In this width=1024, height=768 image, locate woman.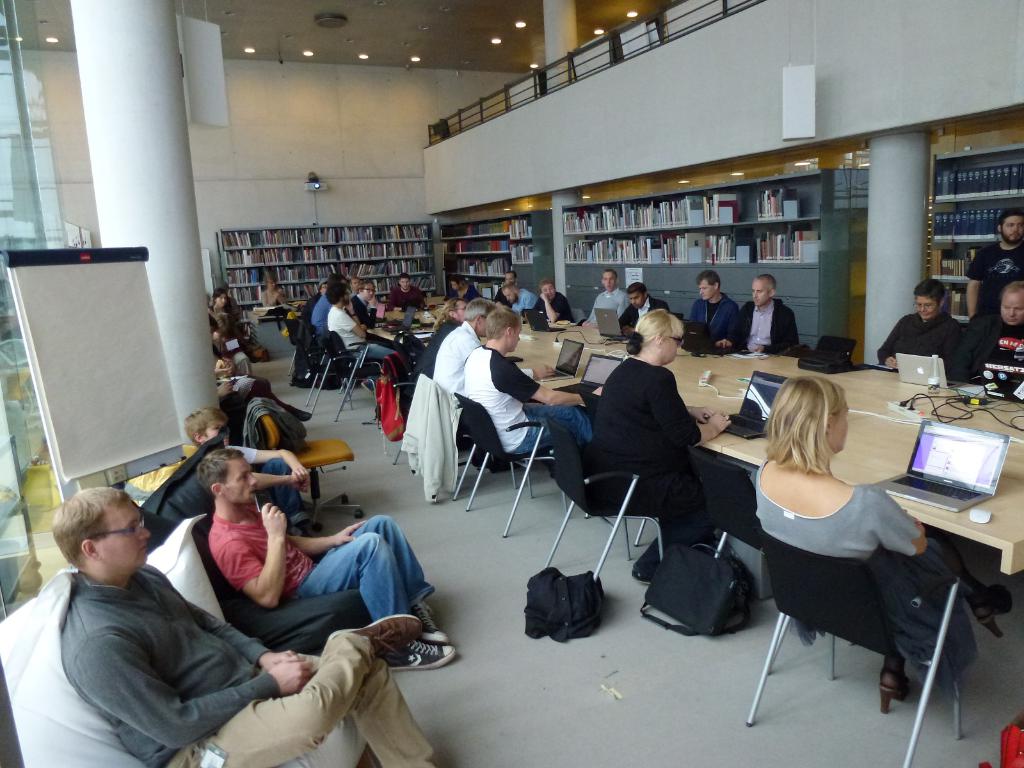
Bounding box: 591:301:737:600.
